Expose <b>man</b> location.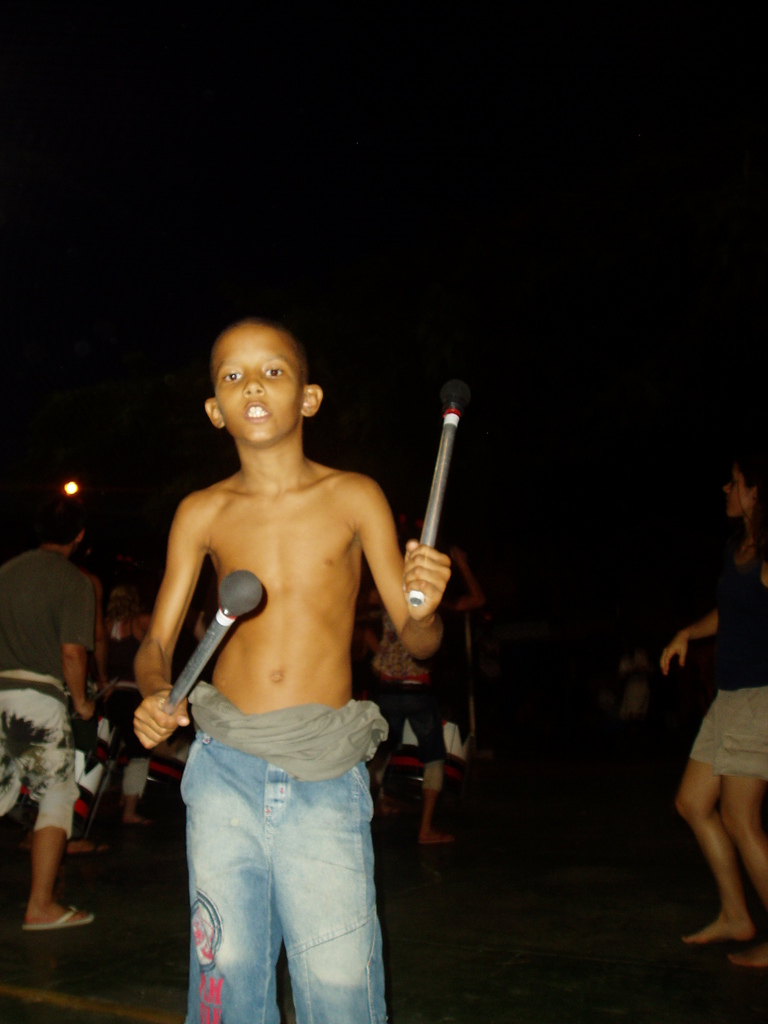
Exposed at crop(0, 506, 95, 931).
